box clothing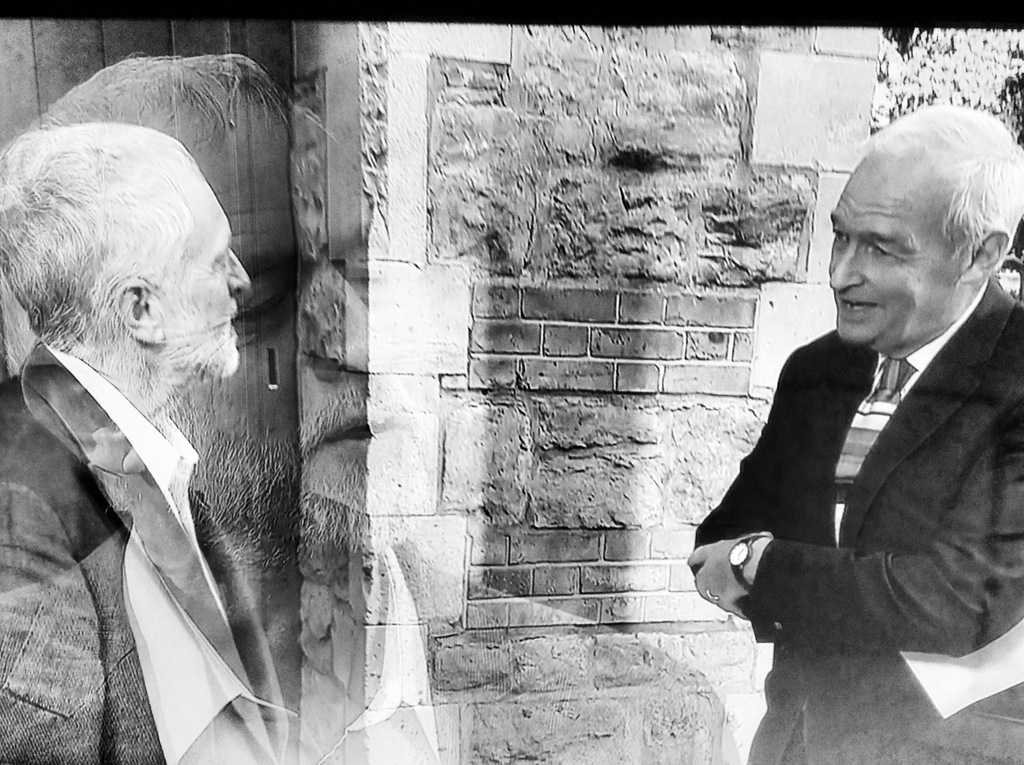
[left=685, top=108, right=1023, bottom=762]
